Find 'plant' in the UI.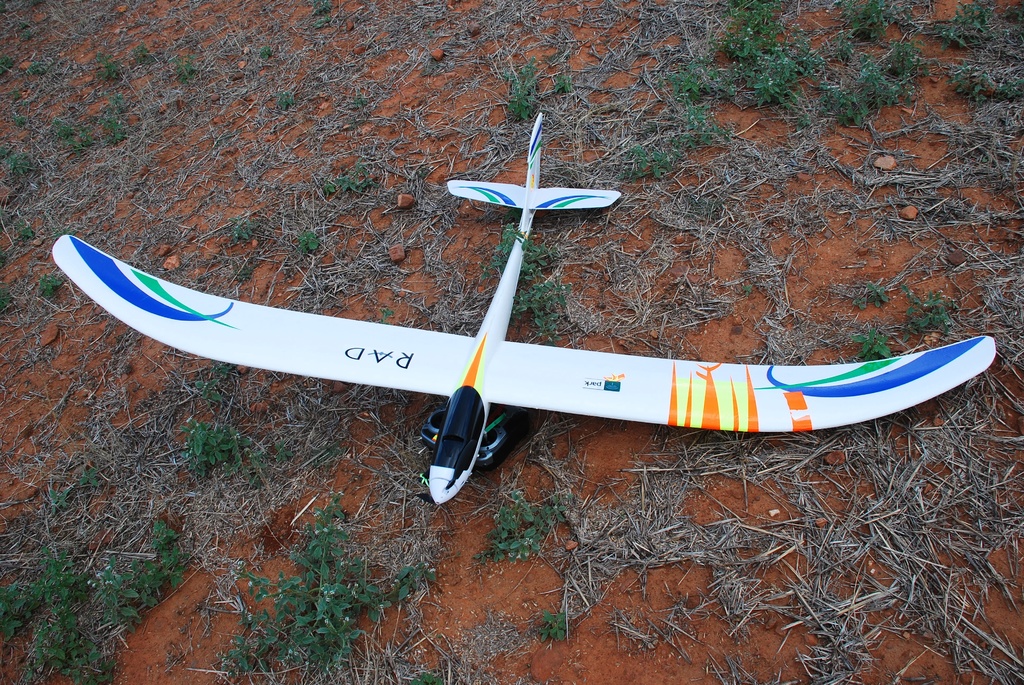
UI element at (left=0, top=53, right=15, bottom=74).
